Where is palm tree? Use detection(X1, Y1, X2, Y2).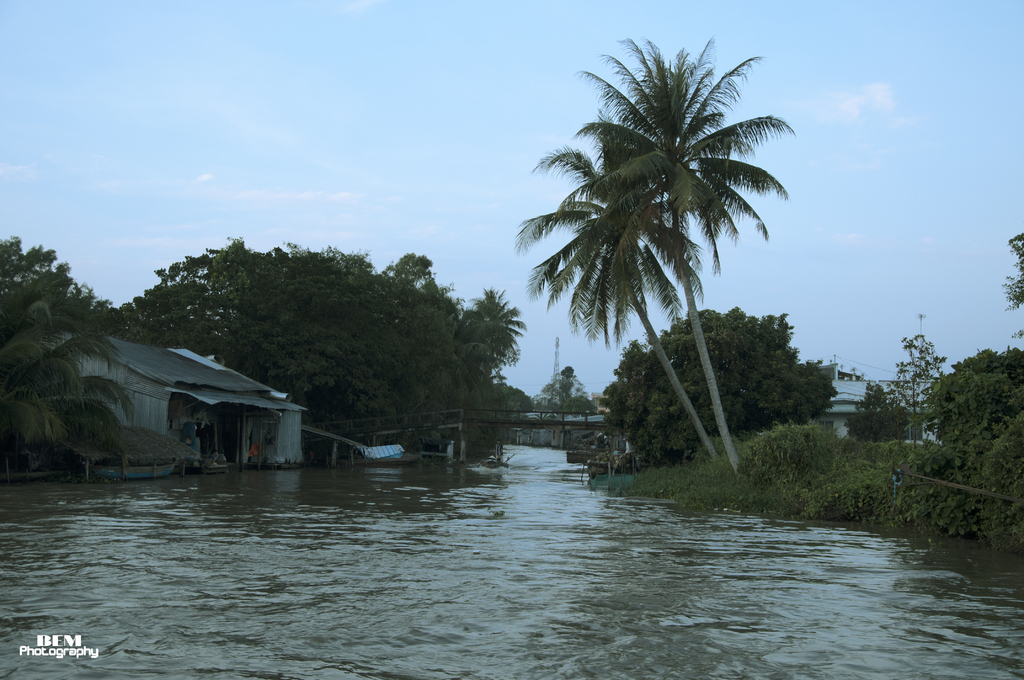
detection(576, 27, 801, 476).
